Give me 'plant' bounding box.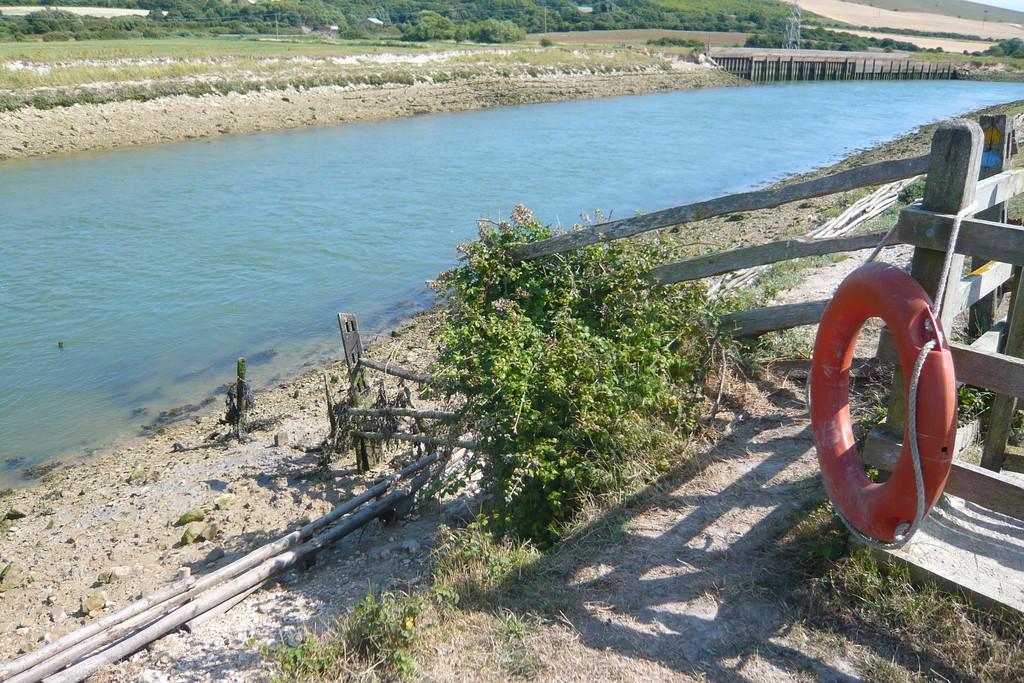
<box>0,0,1023,136</box>.
